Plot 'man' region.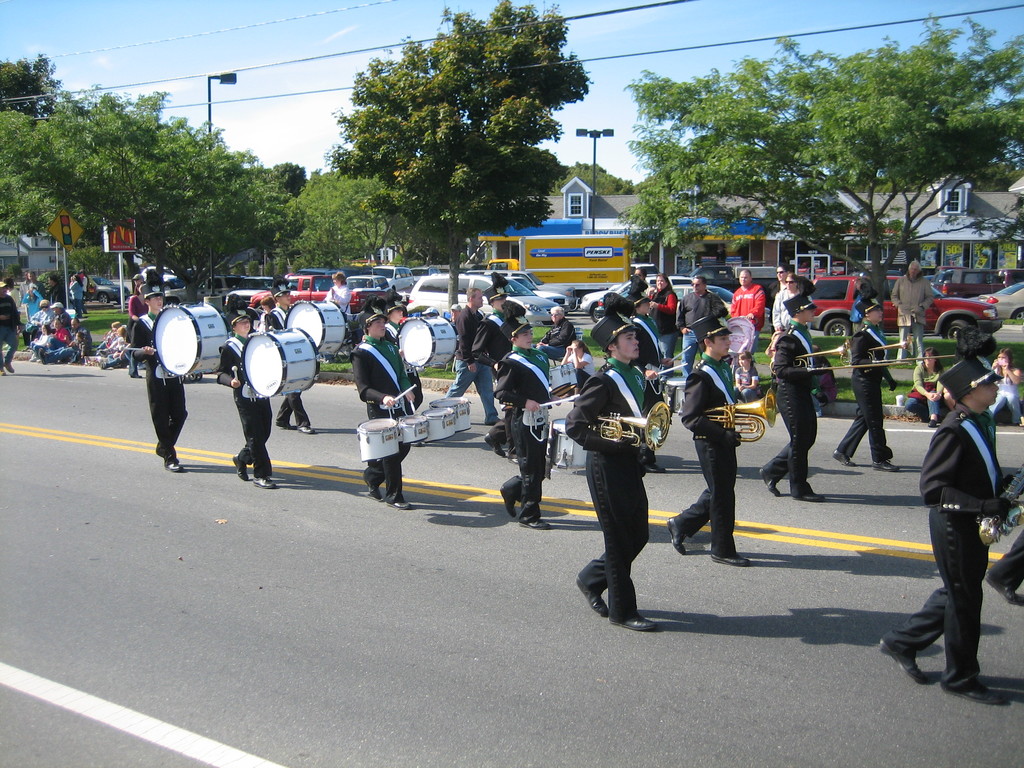
Plotted at rect(676, 275, 710, 377).
